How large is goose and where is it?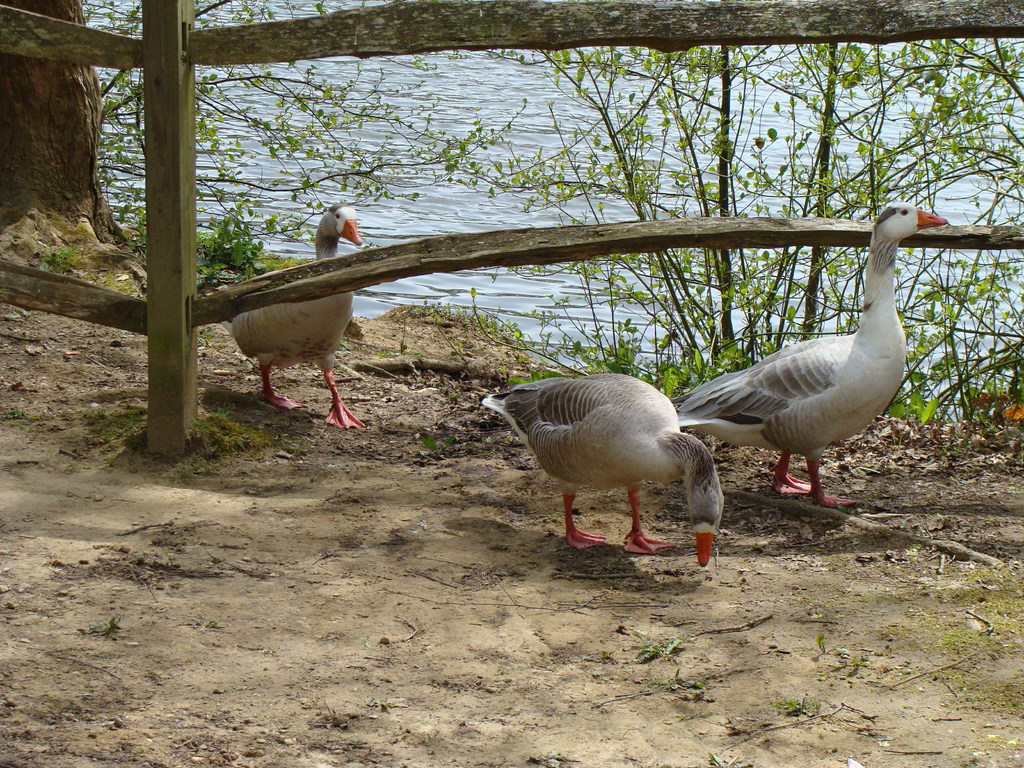
Bounding box: (663, 212, 940, 509).
